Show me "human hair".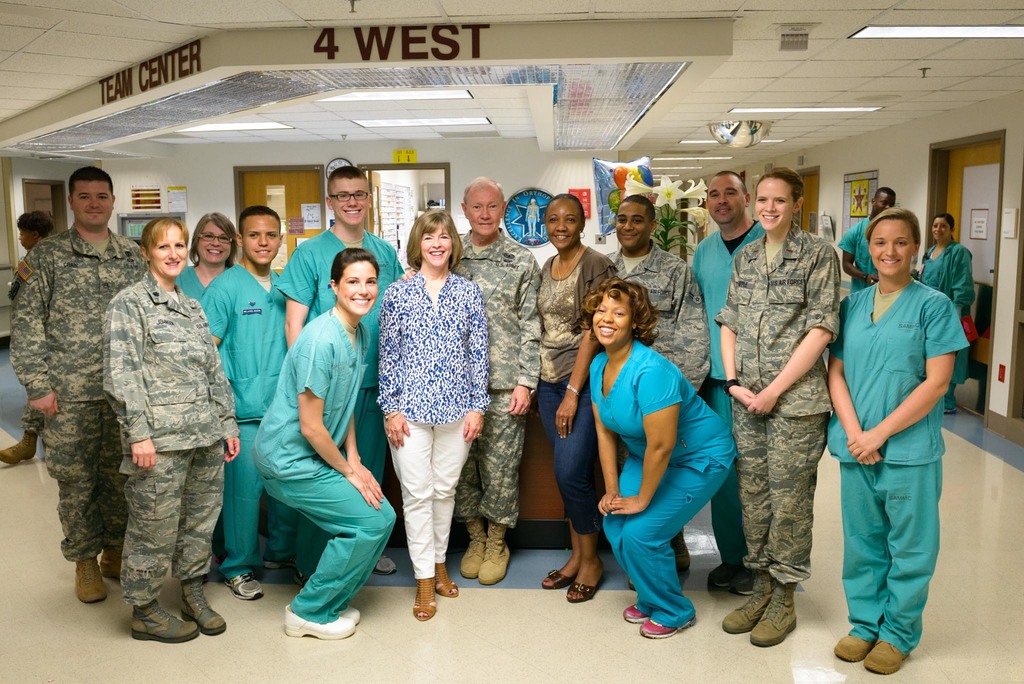
"human hair" is here: [x1=72, y1=161, x2=116, y2=196].
